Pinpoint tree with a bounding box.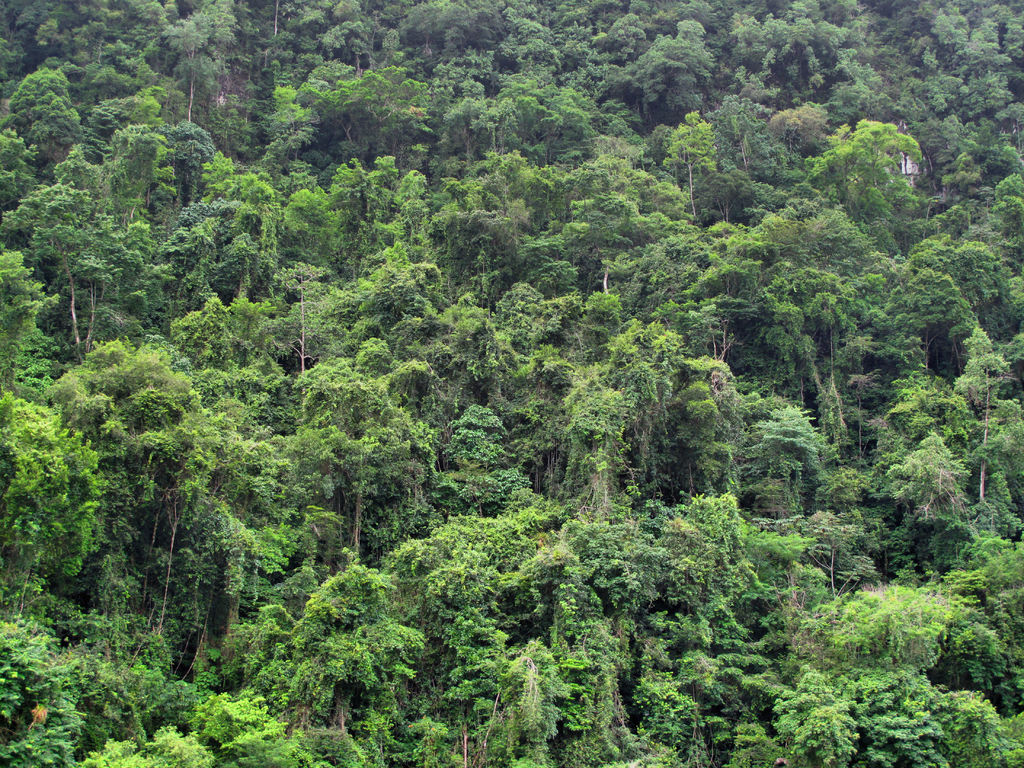
(left=539, top=156, right=671, bottom=310).
